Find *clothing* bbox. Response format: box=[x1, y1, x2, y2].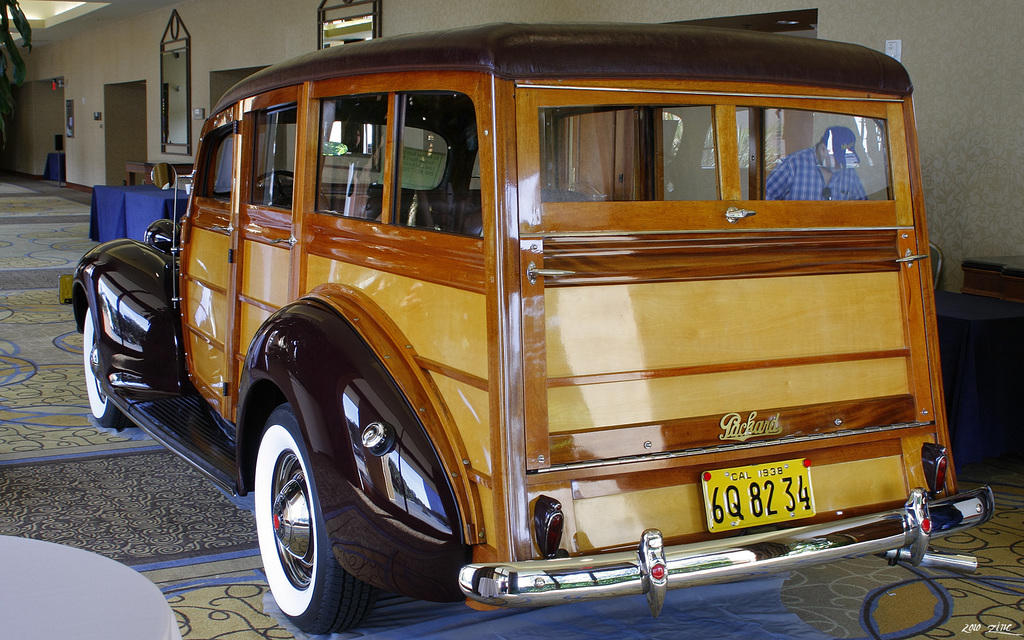
box=[767, 145, 870, 201].
